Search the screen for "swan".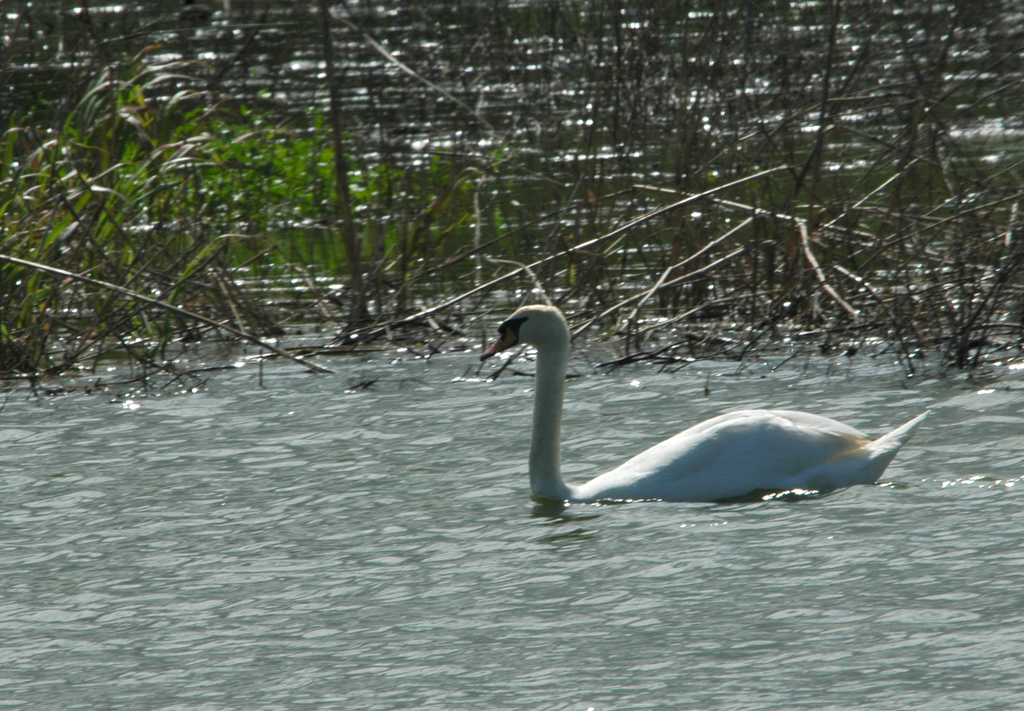
Found at {"left": 464, "top": 305, "right": 938, "bottom": 509}.
